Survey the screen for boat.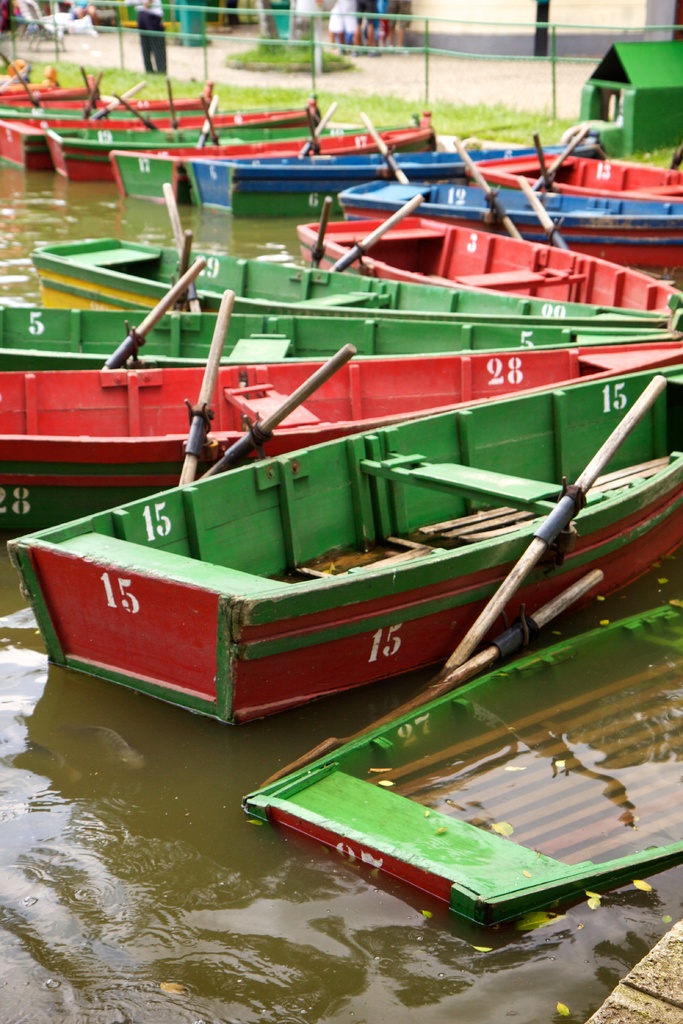
Survey found: (321,169,682,236).
